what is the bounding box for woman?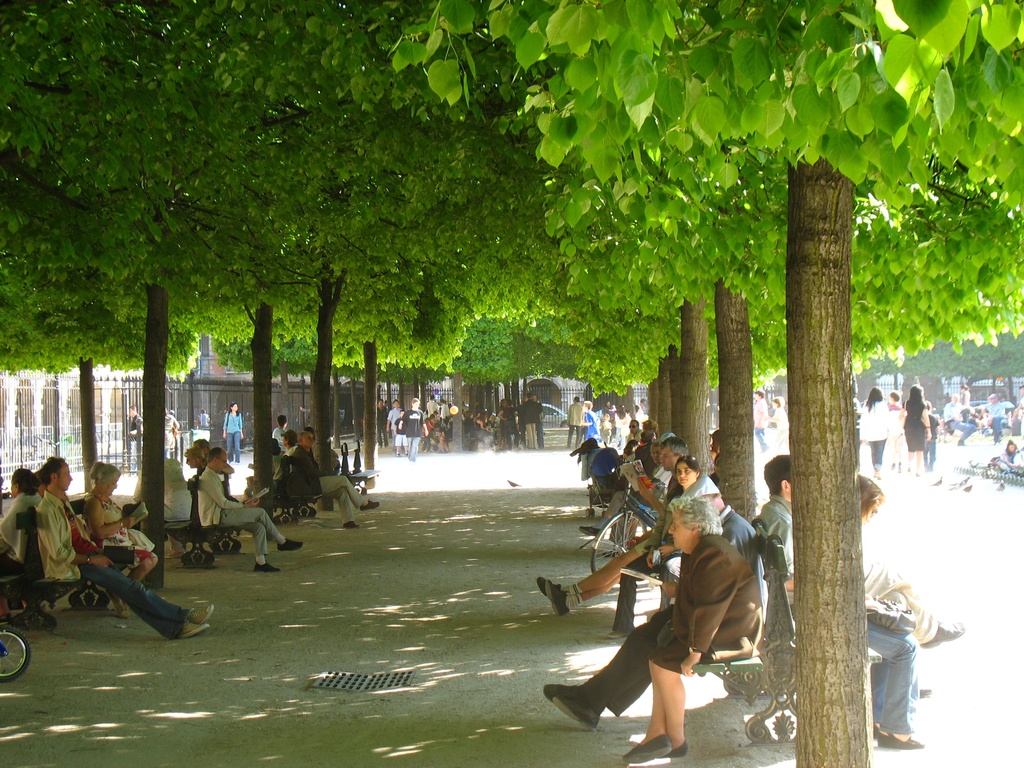
472 409 492 457.
